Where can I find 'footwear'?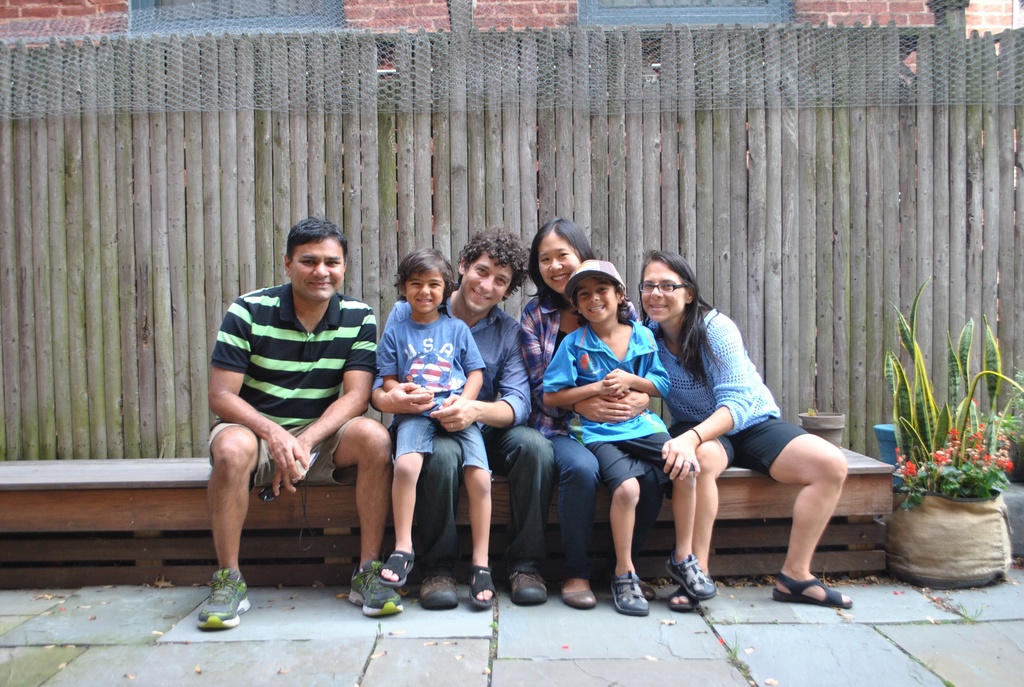
You can find it at 770/570/847/611.
